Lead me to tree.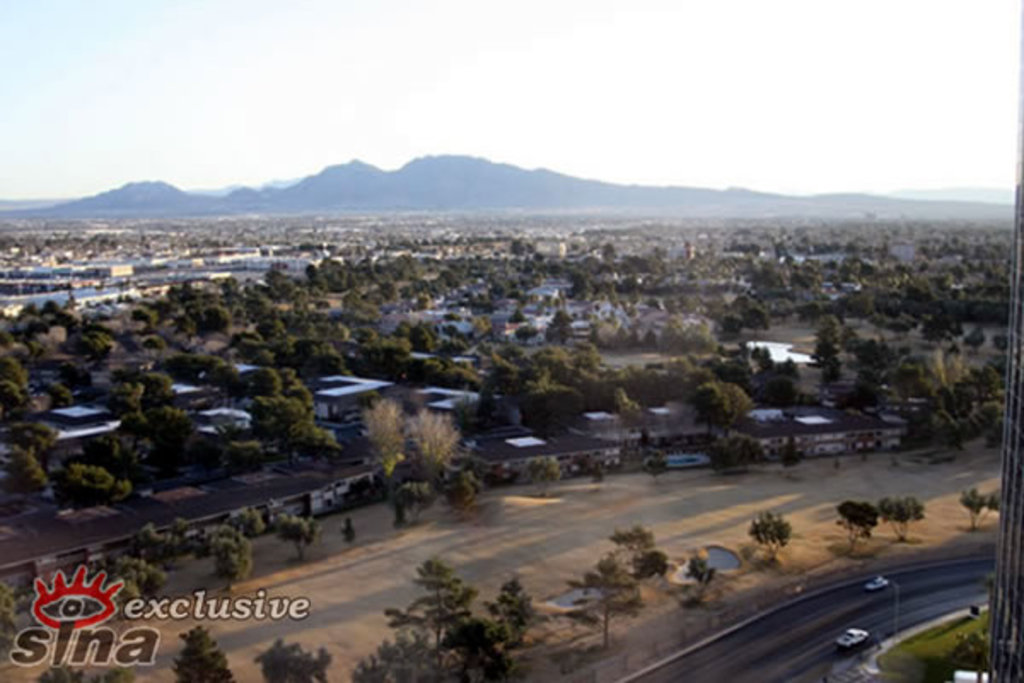
Lead to {"left": 350, "top": 625, "right": 456, "bottom": 681}.
